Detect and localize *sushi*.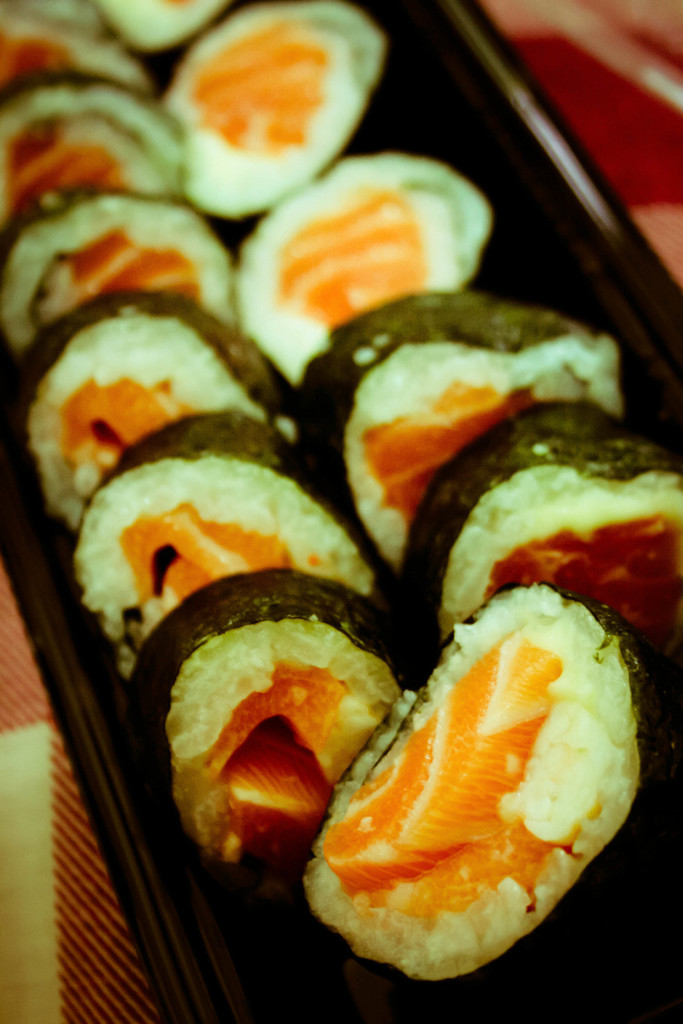
Localized at 317,325,656,613.
